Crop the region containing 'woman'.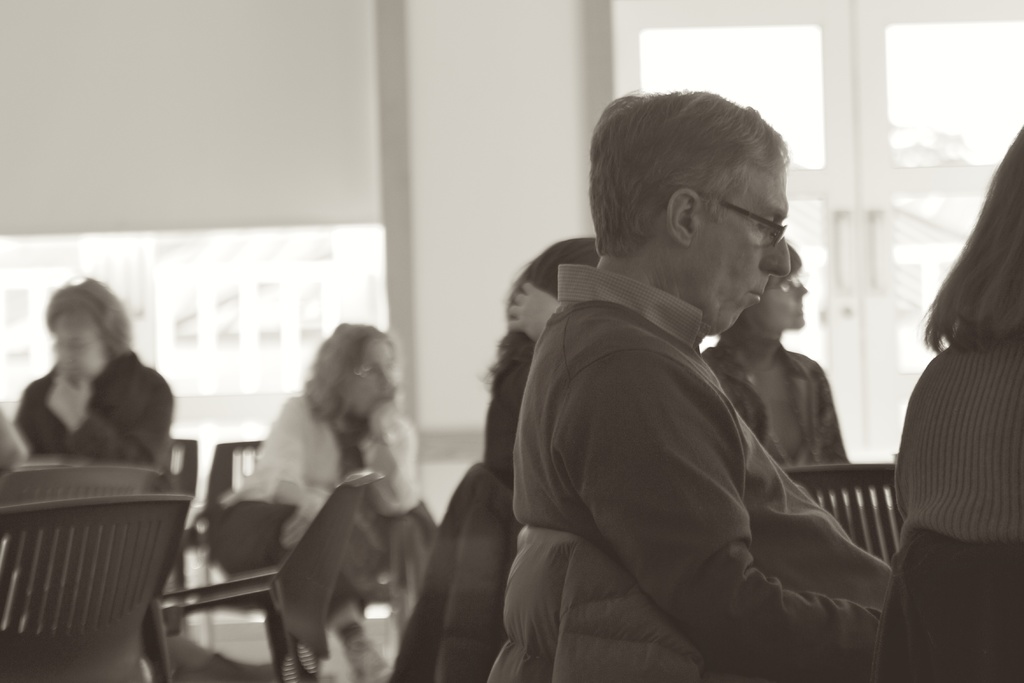
Crop region: select_region(10, 278, 169, 475).
